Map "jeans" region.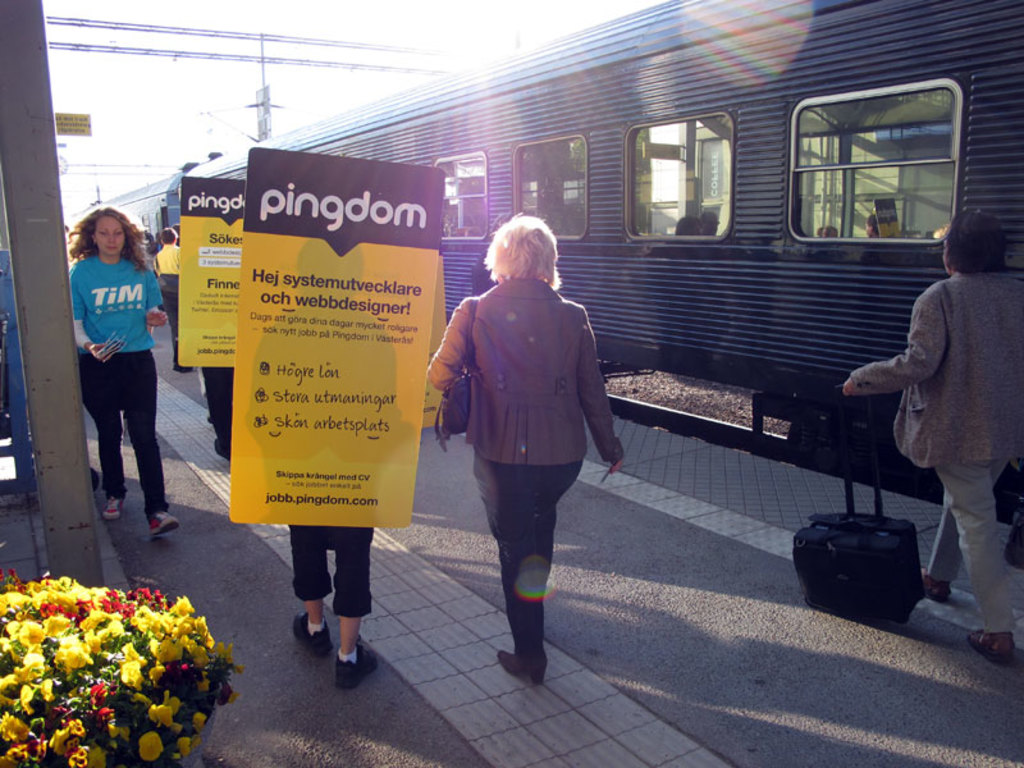
Mapped to box=[476, 461, 588, 645].
